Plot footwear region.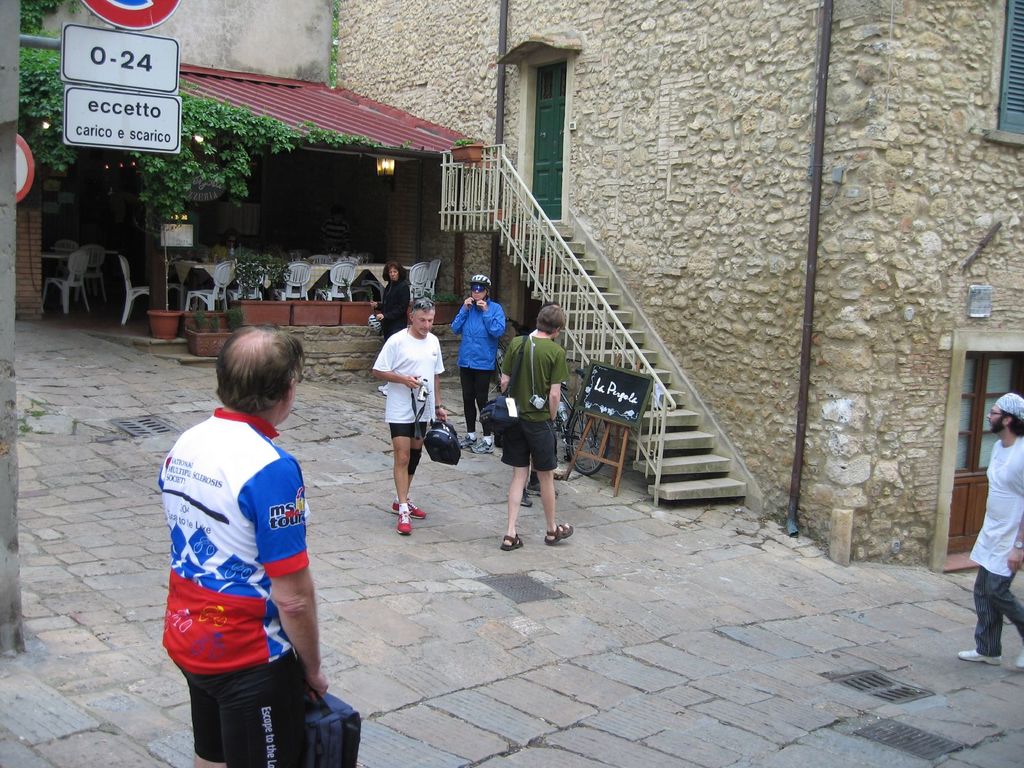
Plotted at BBox(474, 436, 499, 456).
